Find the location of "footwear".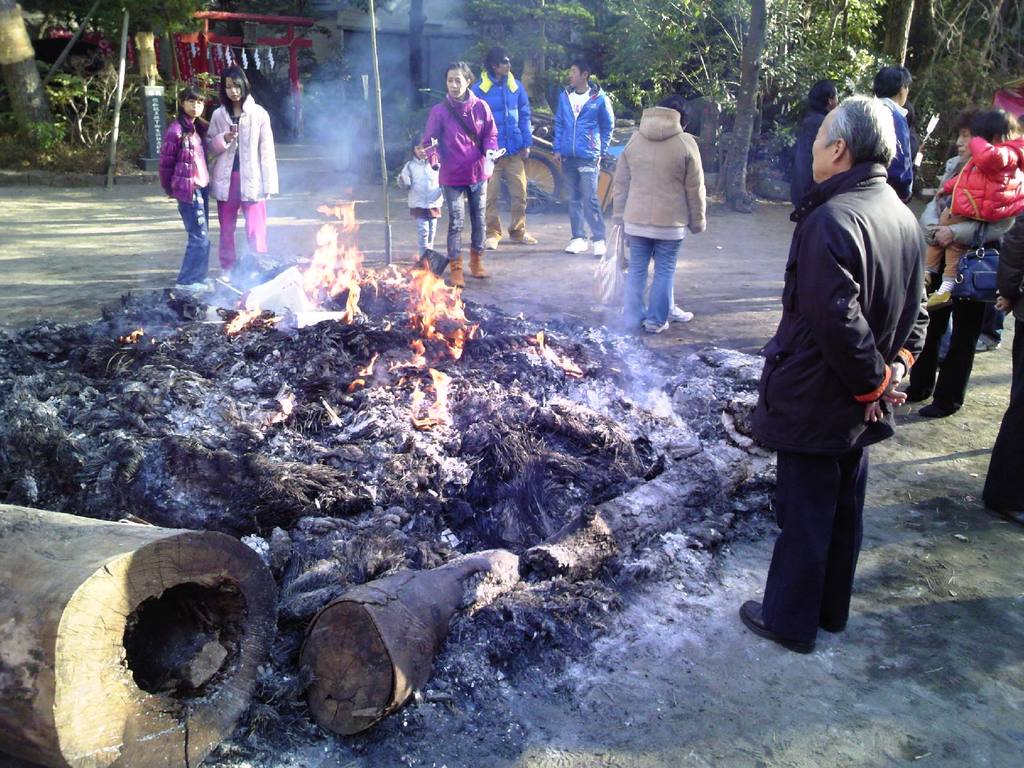
Location: locate(483, 237, 500, 252).
